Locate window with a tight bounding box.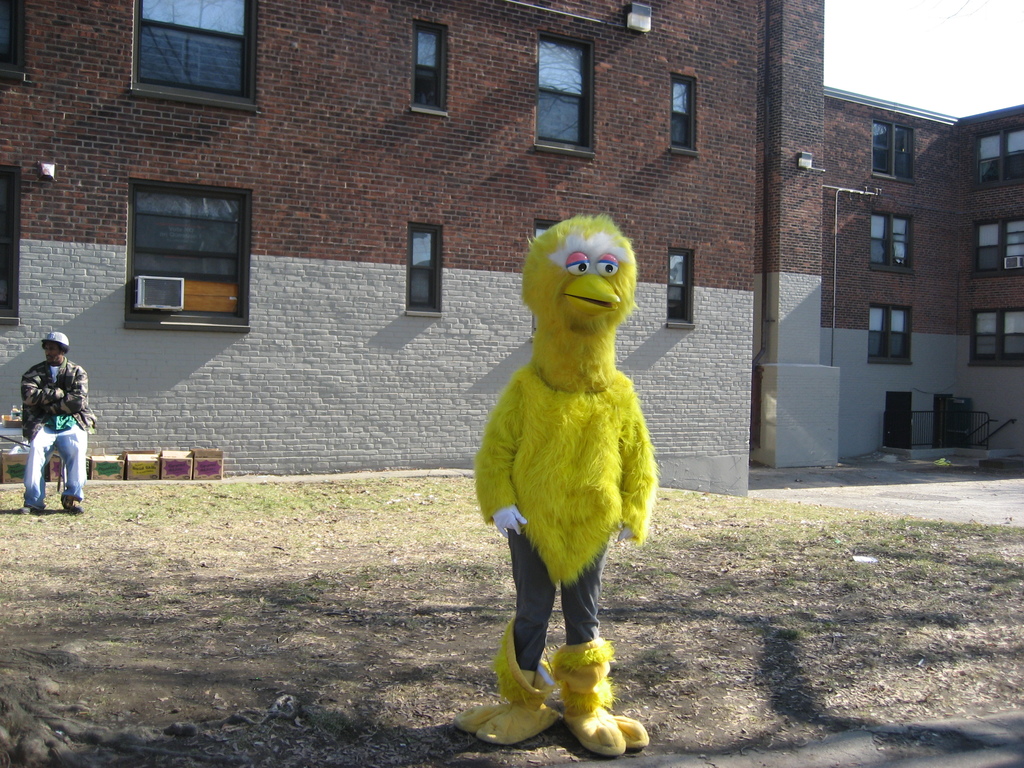
Rect(671, 73, 698, 159).
